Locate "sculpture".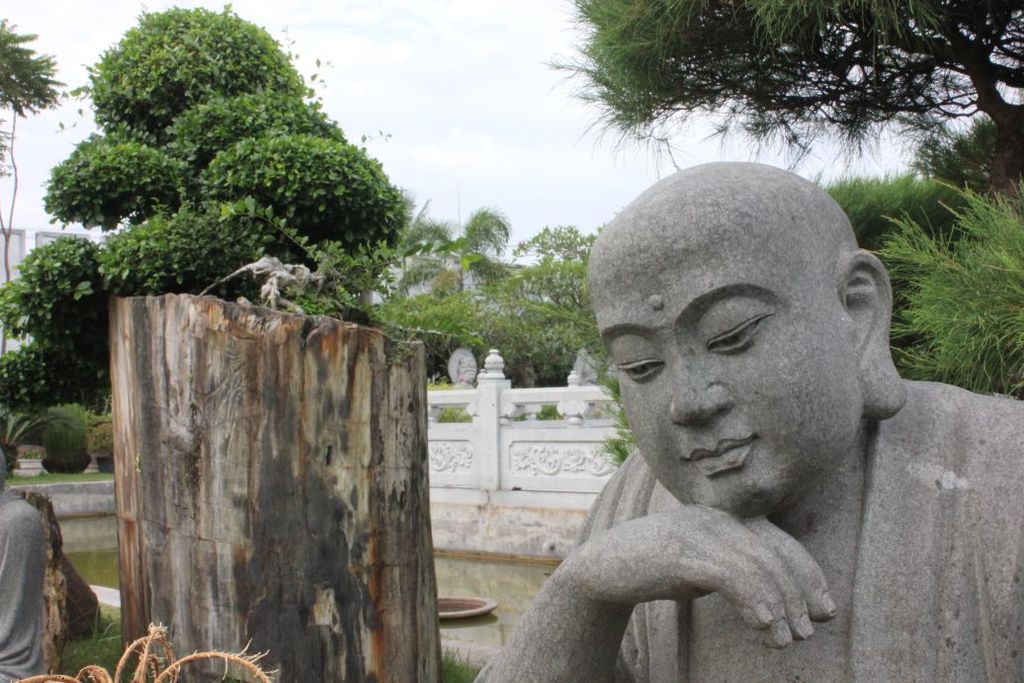
Bounding box: bbox=(0, 437, 44, 679).
